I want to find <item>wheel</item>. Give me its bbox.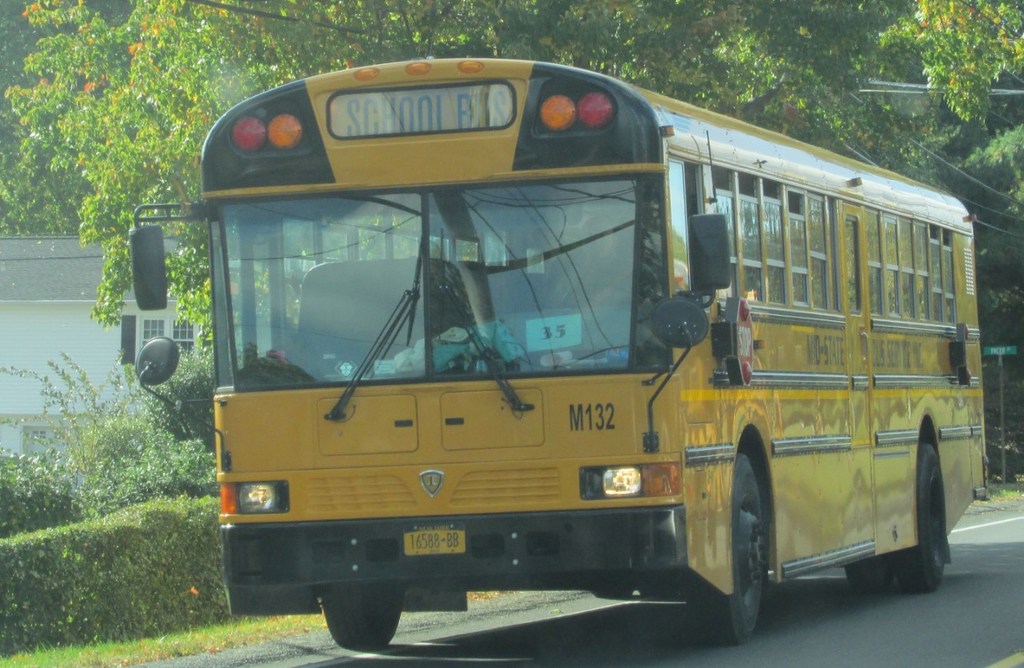
bbox=[842, 550, 895, 595].
